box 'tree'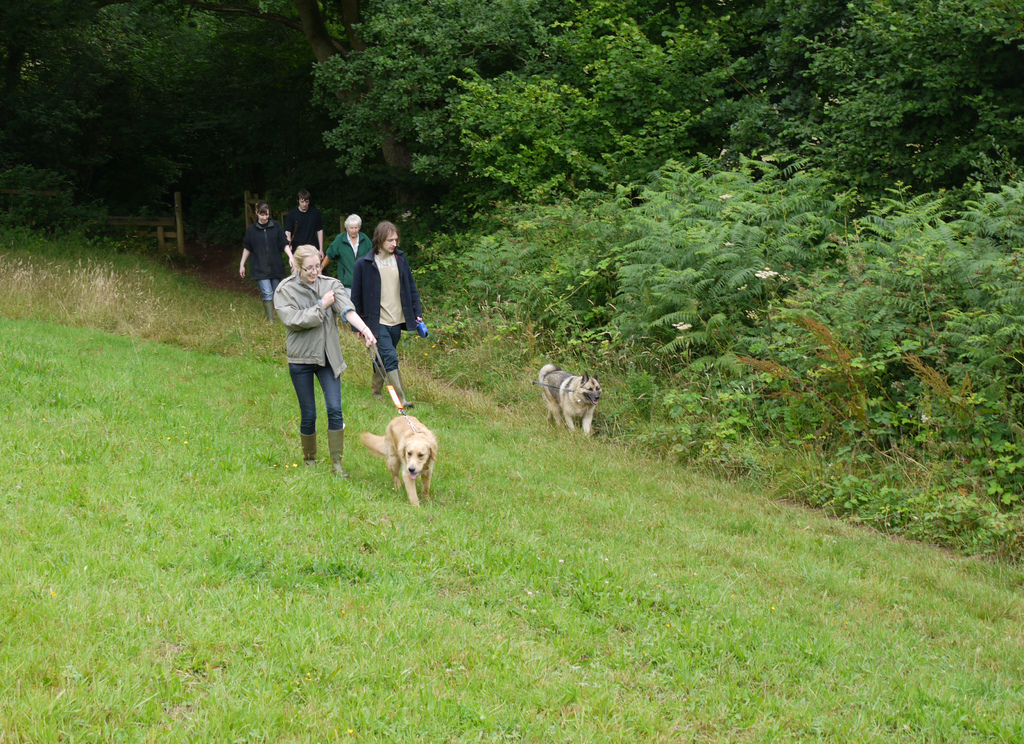
pyautogui.locateOnScreen(0, 0, 317, 195)
